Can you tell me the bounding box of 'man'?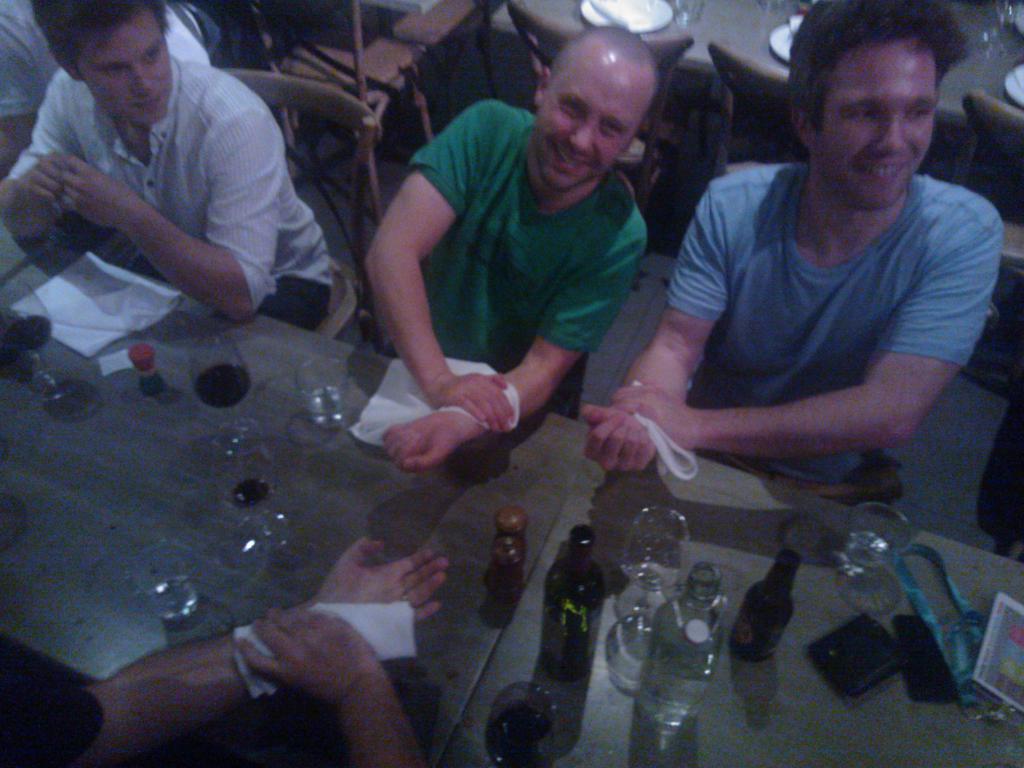
bbox=(10, 11, 362, 368).
